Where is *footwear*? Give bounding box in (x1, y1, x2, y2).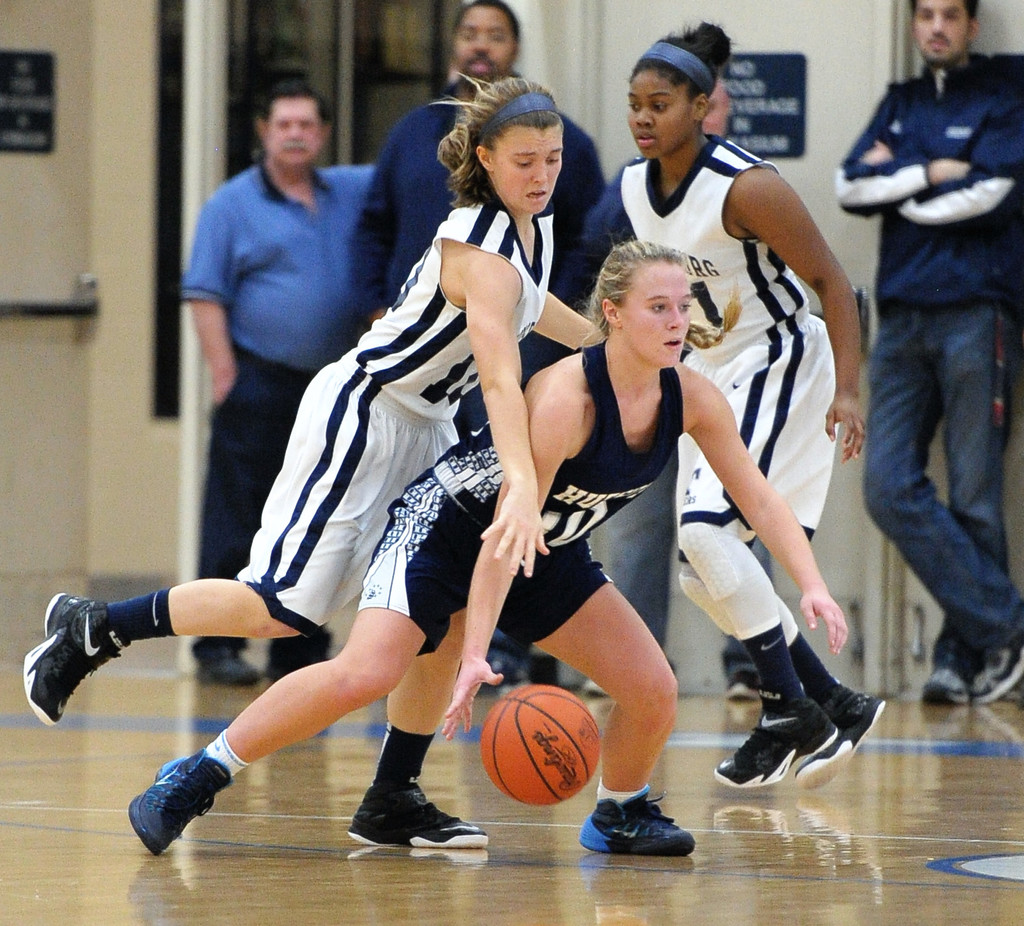
(724, 672, 761, 699).
